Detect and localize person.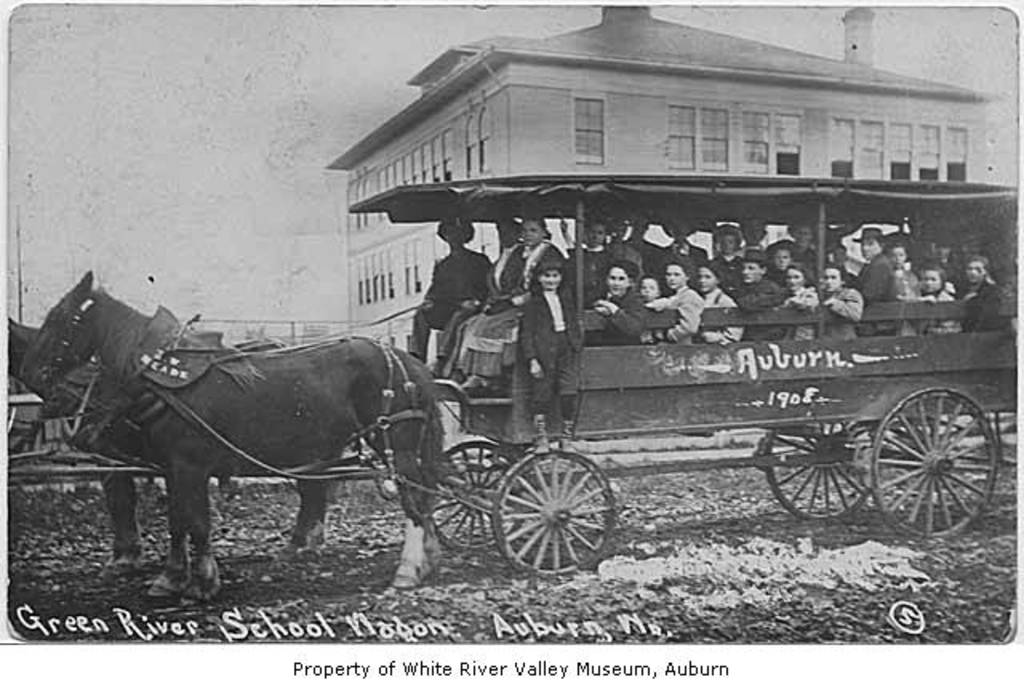
Localized at [962, 256, 1008, 331].
